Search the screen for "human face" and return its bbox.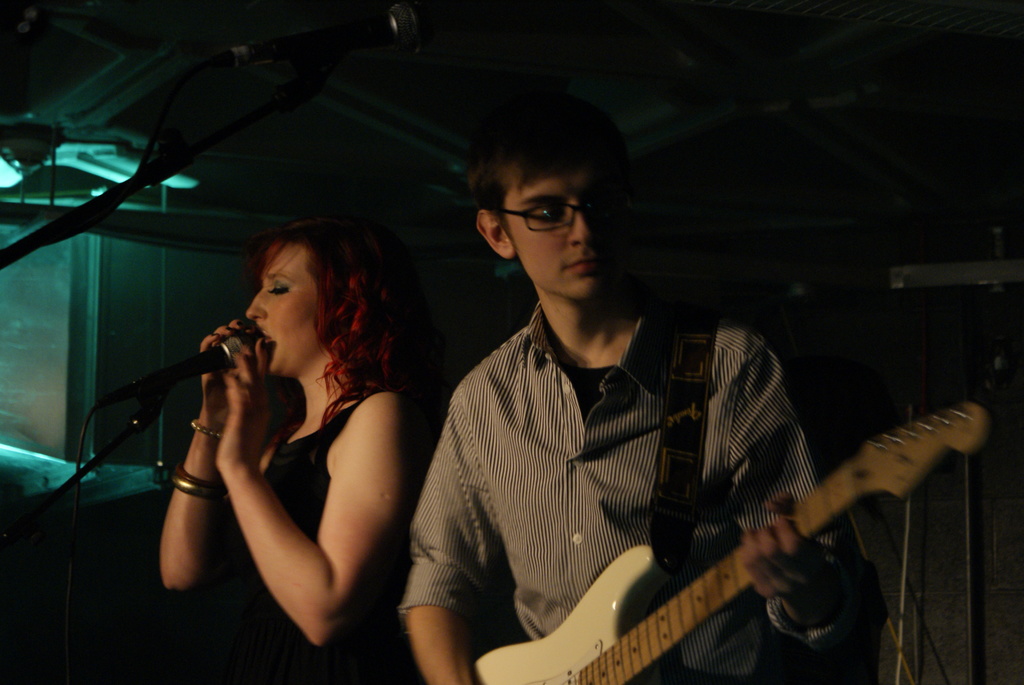
Found: (x1=247, y1=248, x2=321, y2=374).
